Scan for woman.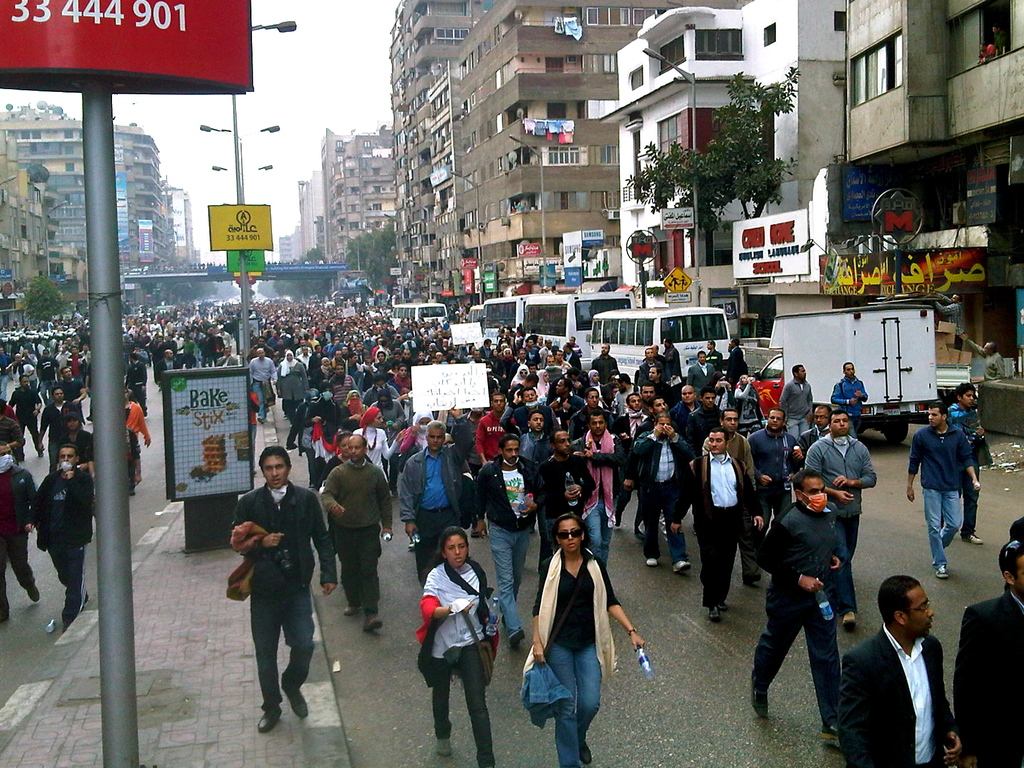
Scan result: left=423, top=527, right=500, bottom=767.
